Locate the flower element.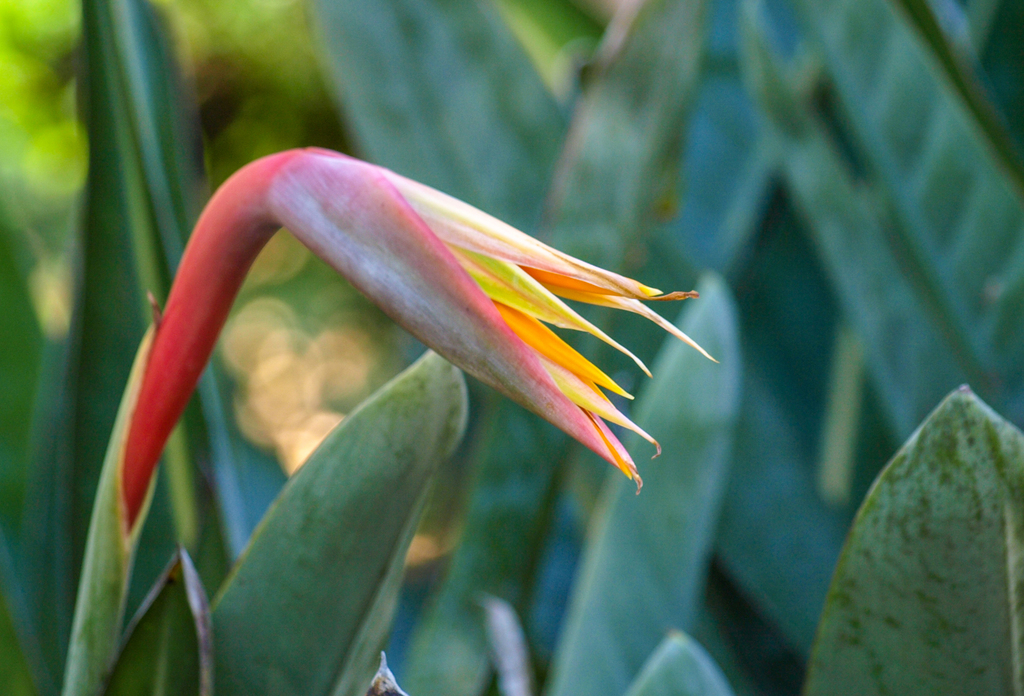
Element bbox: Rect(273, 147, 719, 489).
